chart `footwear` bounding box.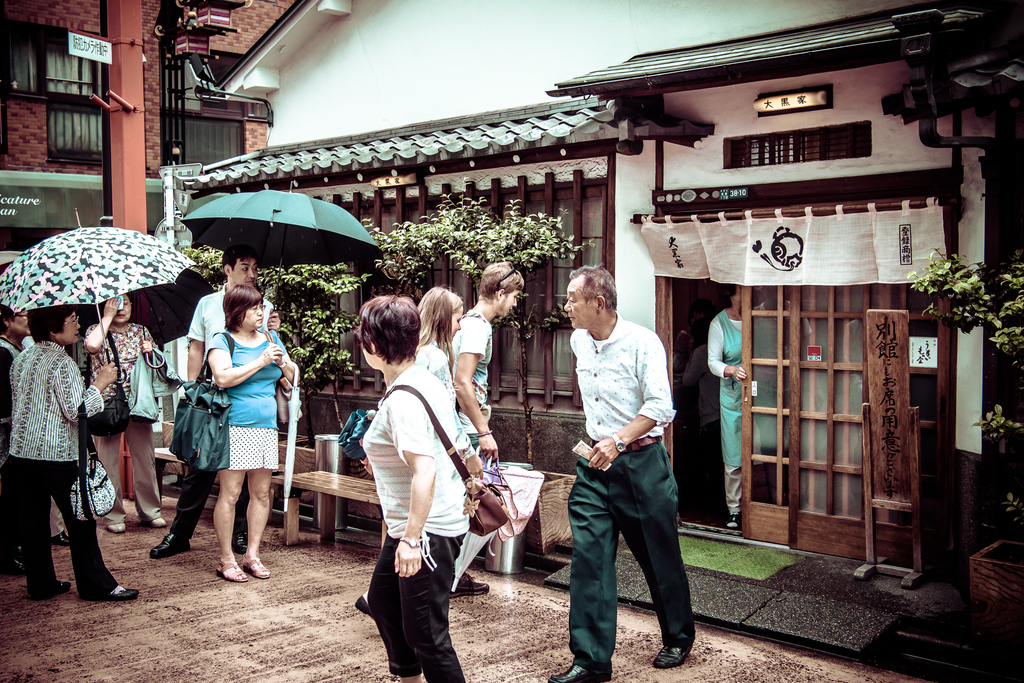
Charted: locate(355, 593, 376, 618).
